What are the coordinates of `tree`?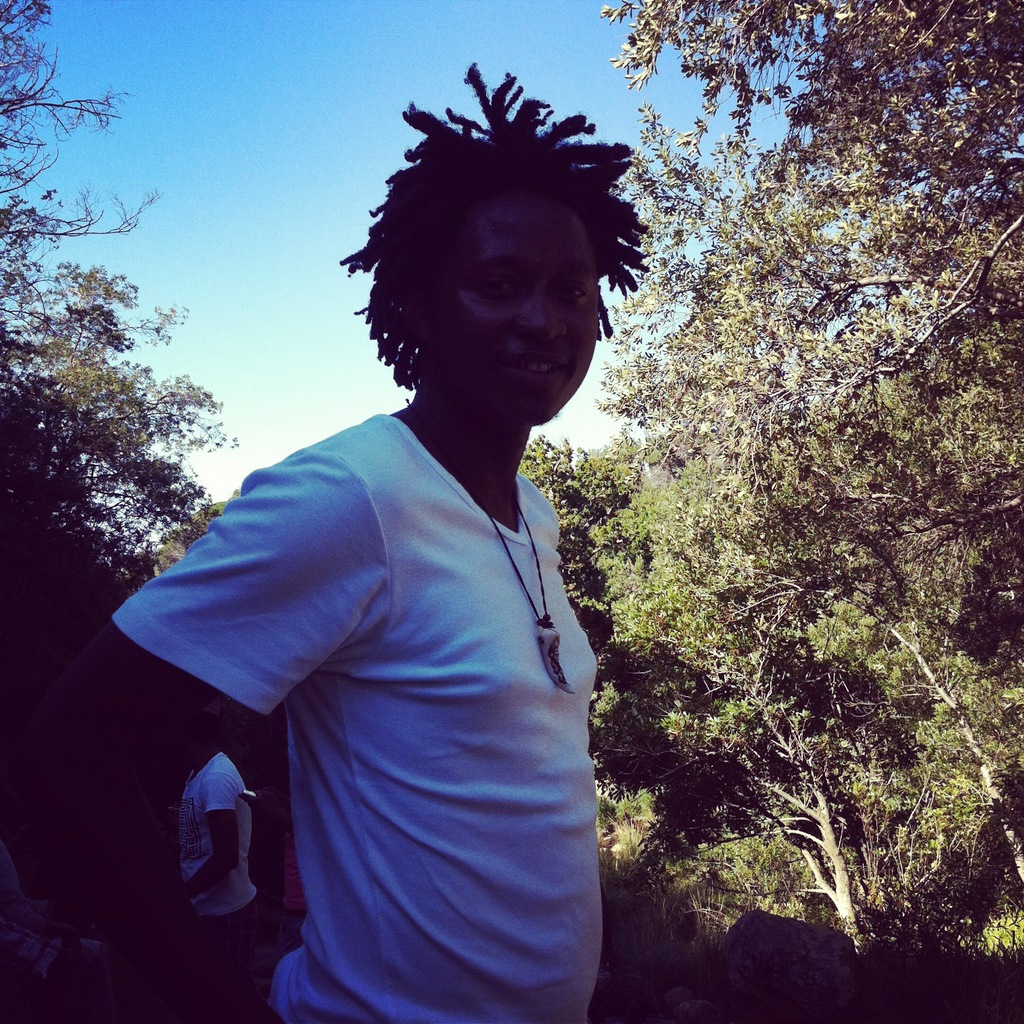
bbox=(0, 0, 221, 700).
